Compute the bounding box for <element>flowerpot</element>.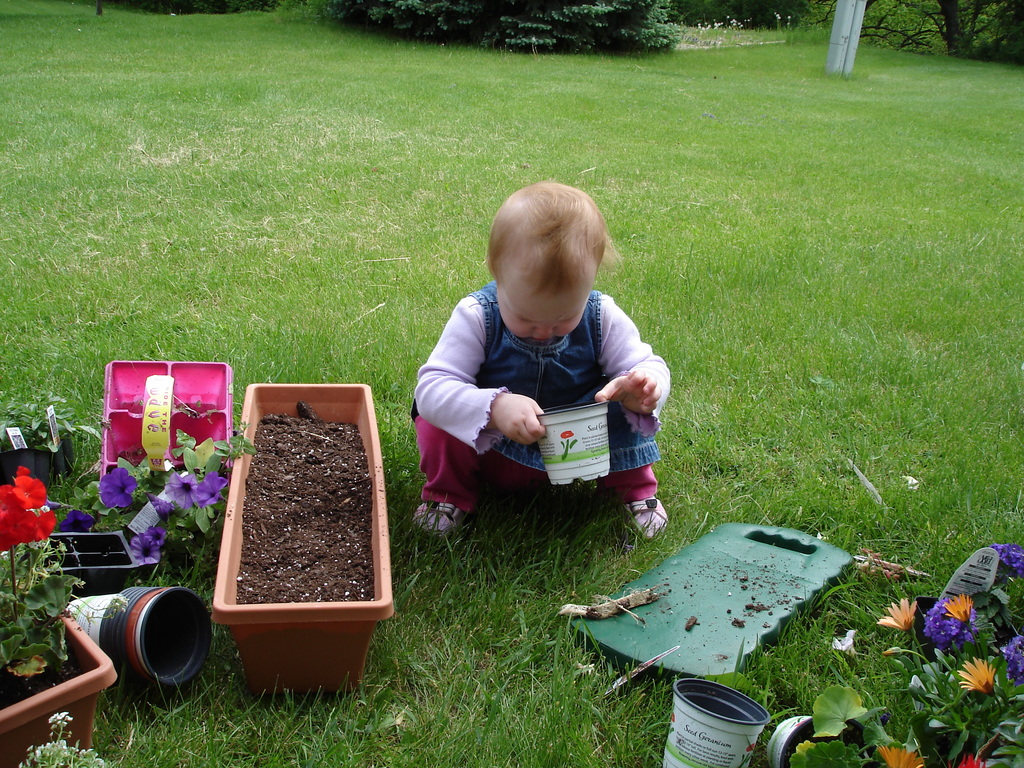
534,406,614,488.
